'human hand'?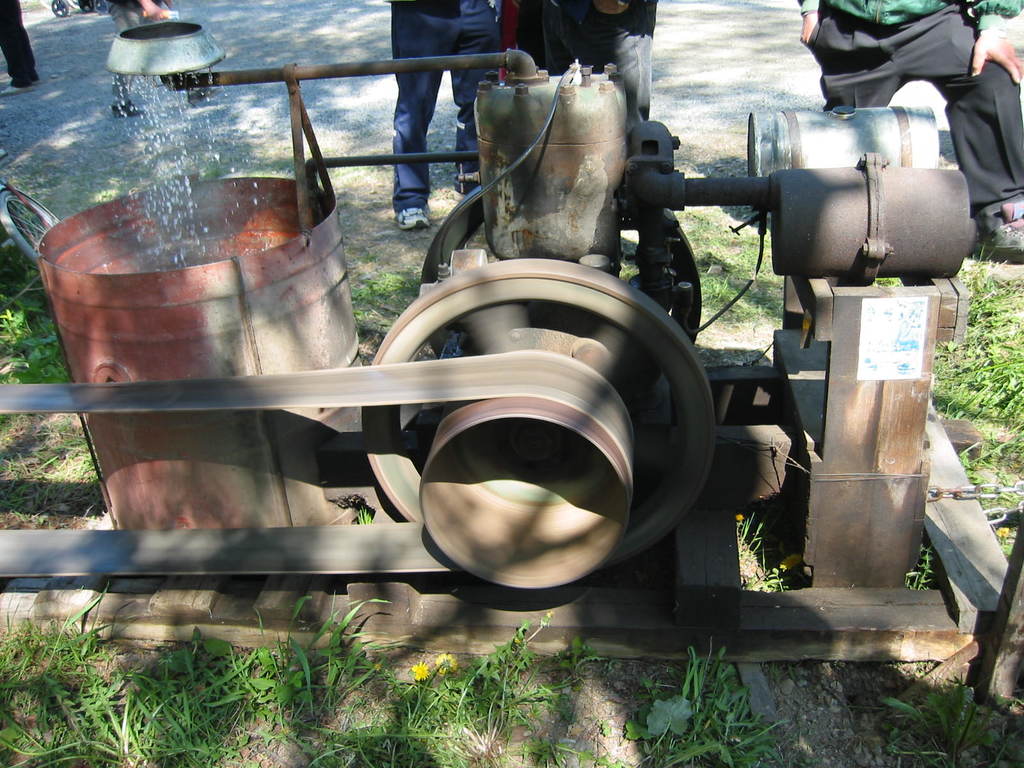
box=[973, 31, 1023, 81]
